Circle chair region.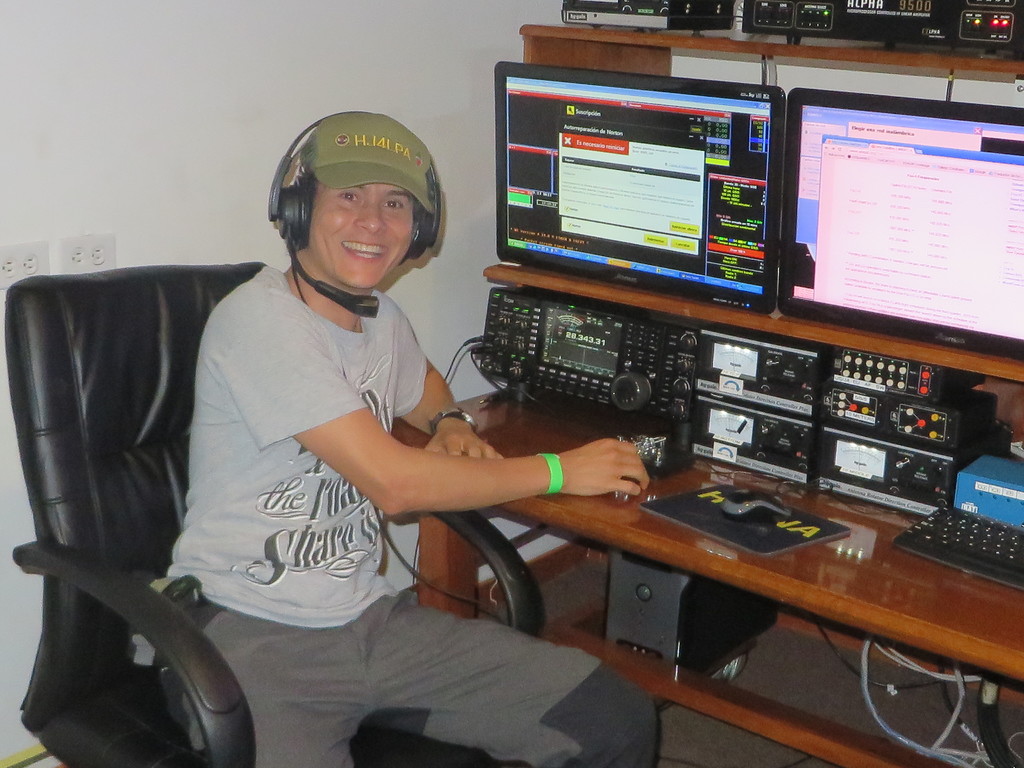
Region: [1, 270, 552, 767].
